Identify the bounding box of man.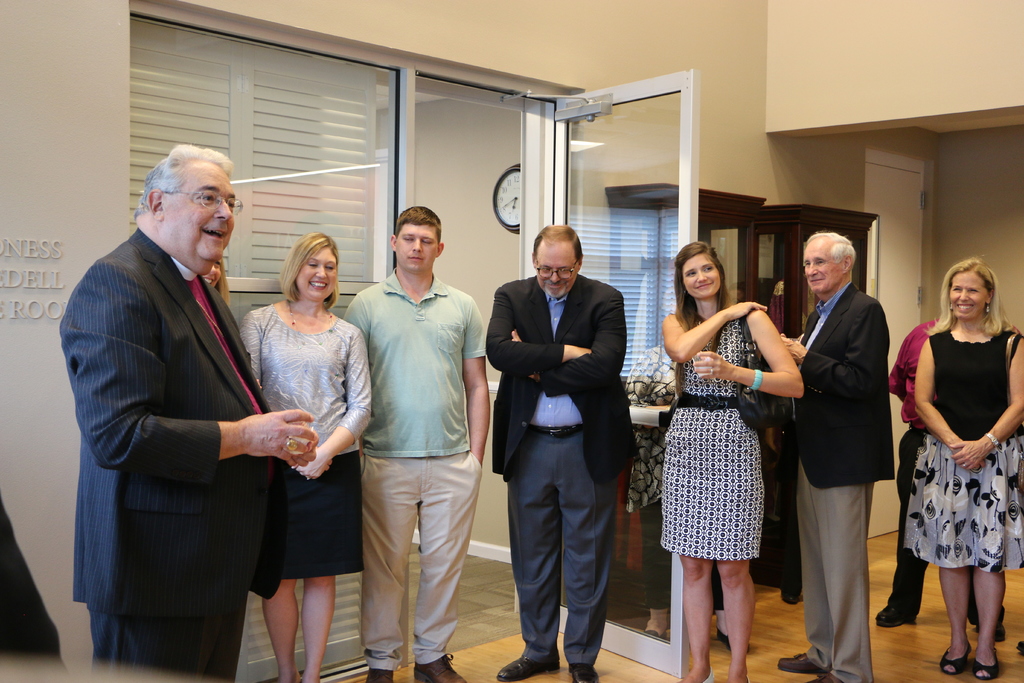
(861, 286, 1021, 625).
